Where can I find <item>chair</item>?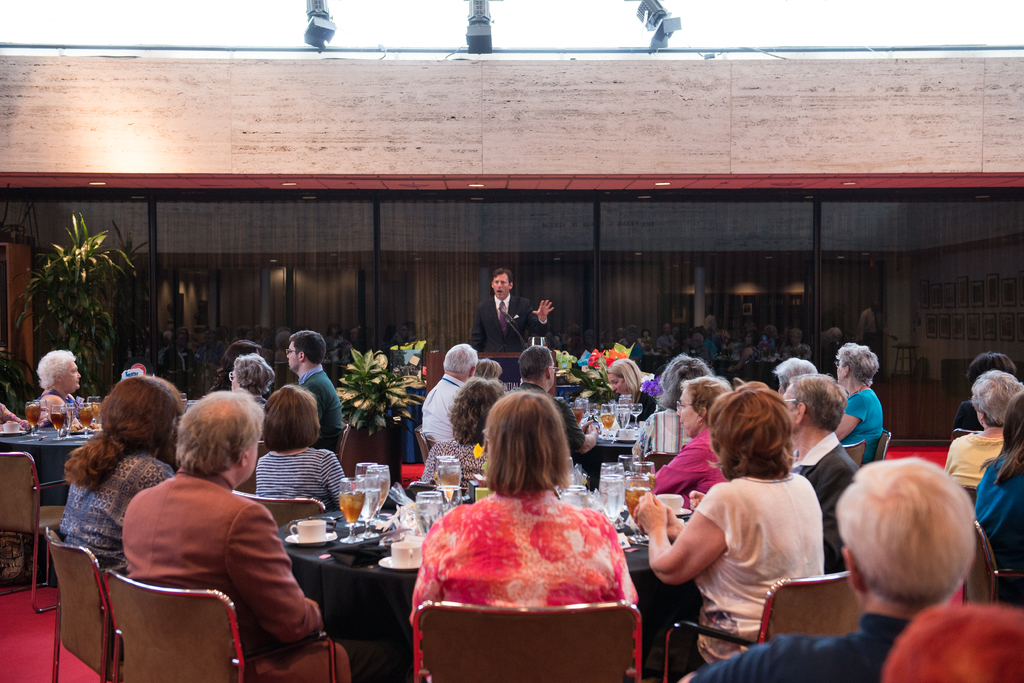
You can find it at [left=42, top=527, right=127, bottom=682].
